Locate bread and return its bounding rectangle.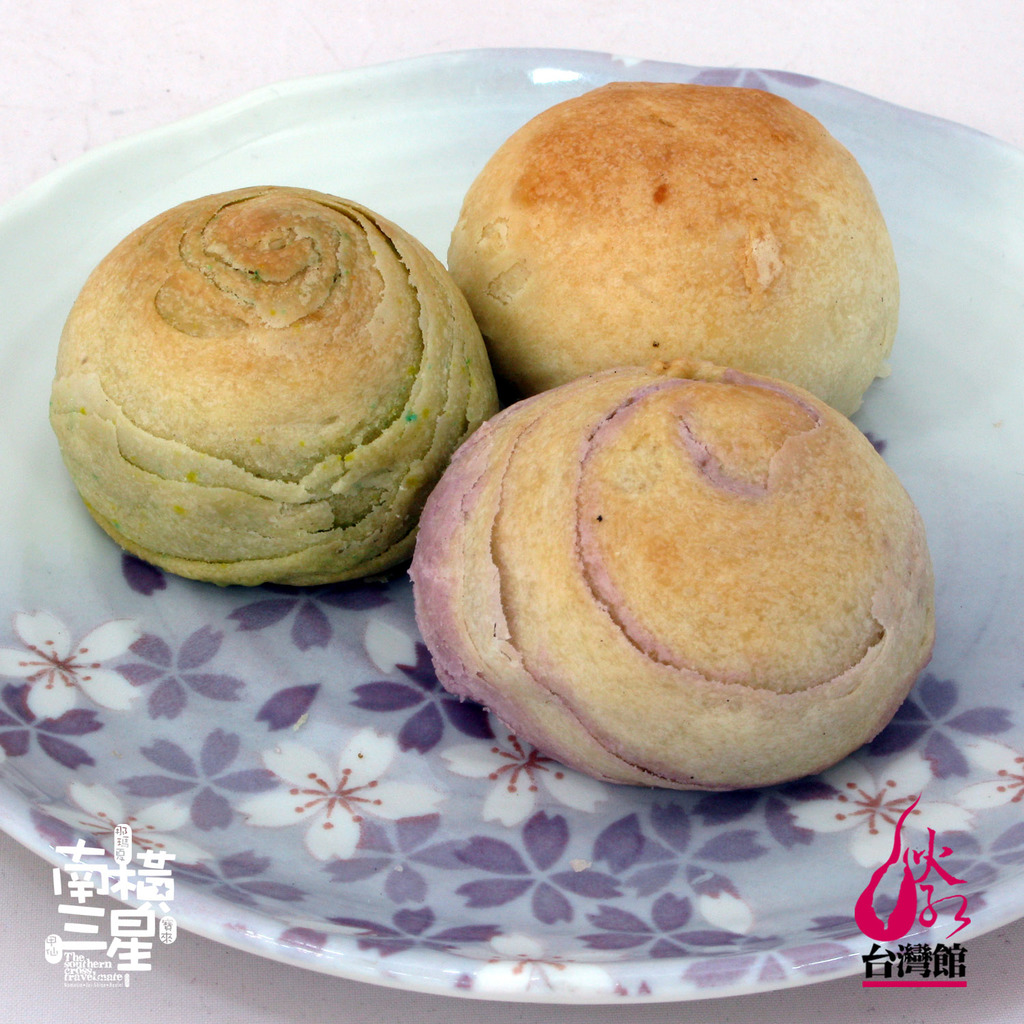
detection(407, 369, 935, 777).
